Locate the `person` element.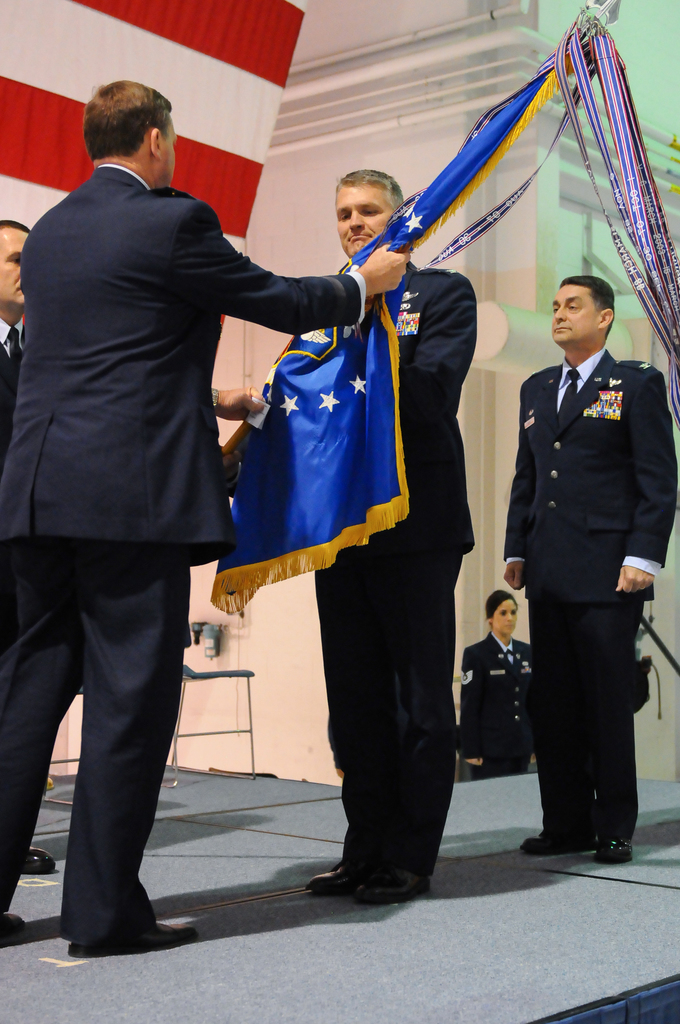
Element bbox: BBox(0, 82, 406, 953).
